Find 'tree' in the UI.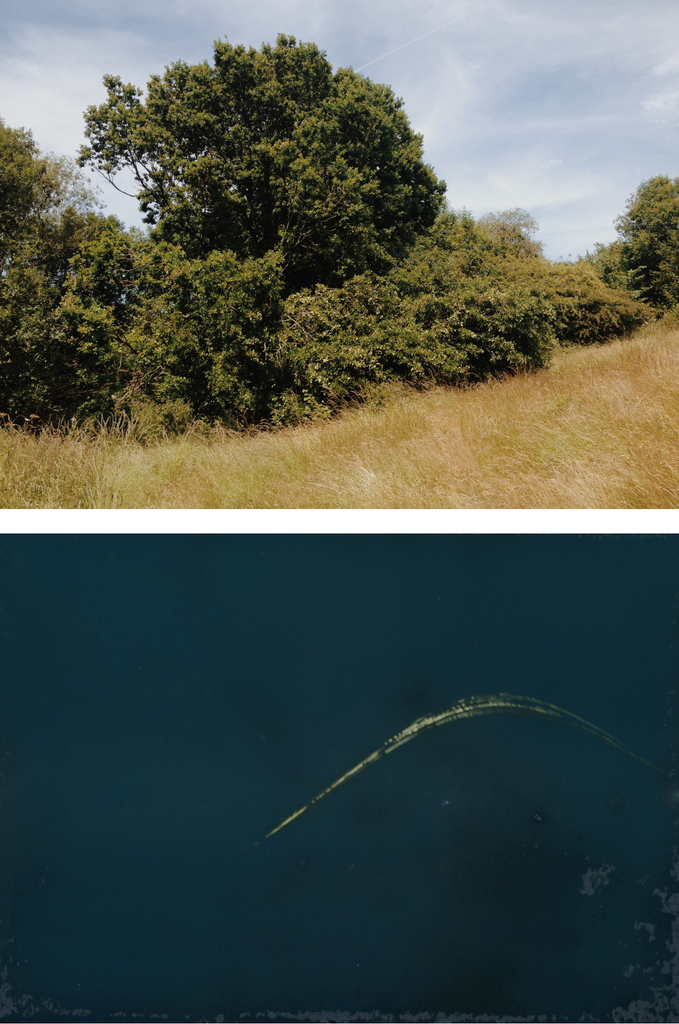
UI element at detection(130, 241, 282, 441).
